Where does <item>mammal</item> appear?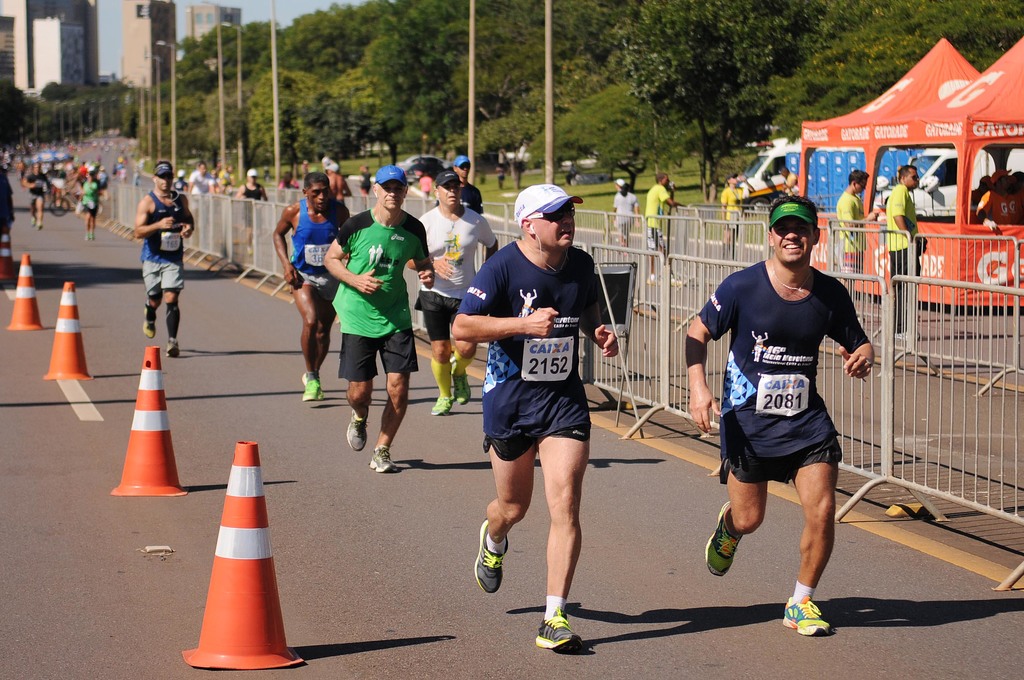
Appears at 644 171 687 286.
